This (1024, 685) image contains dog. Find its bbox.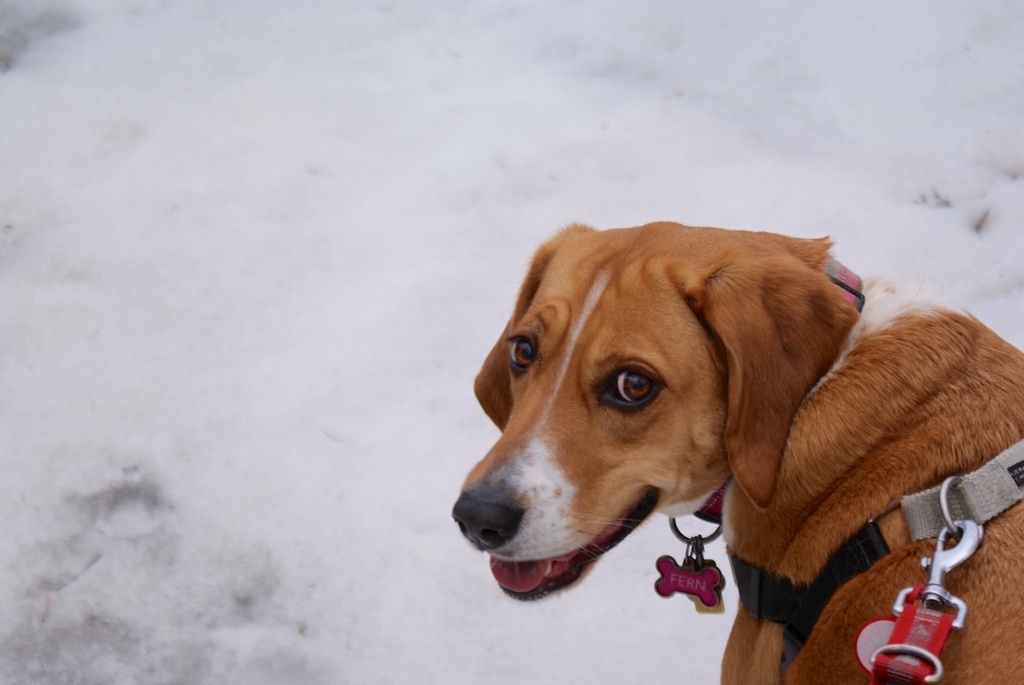
detection(448, 222, 1023, 684).
